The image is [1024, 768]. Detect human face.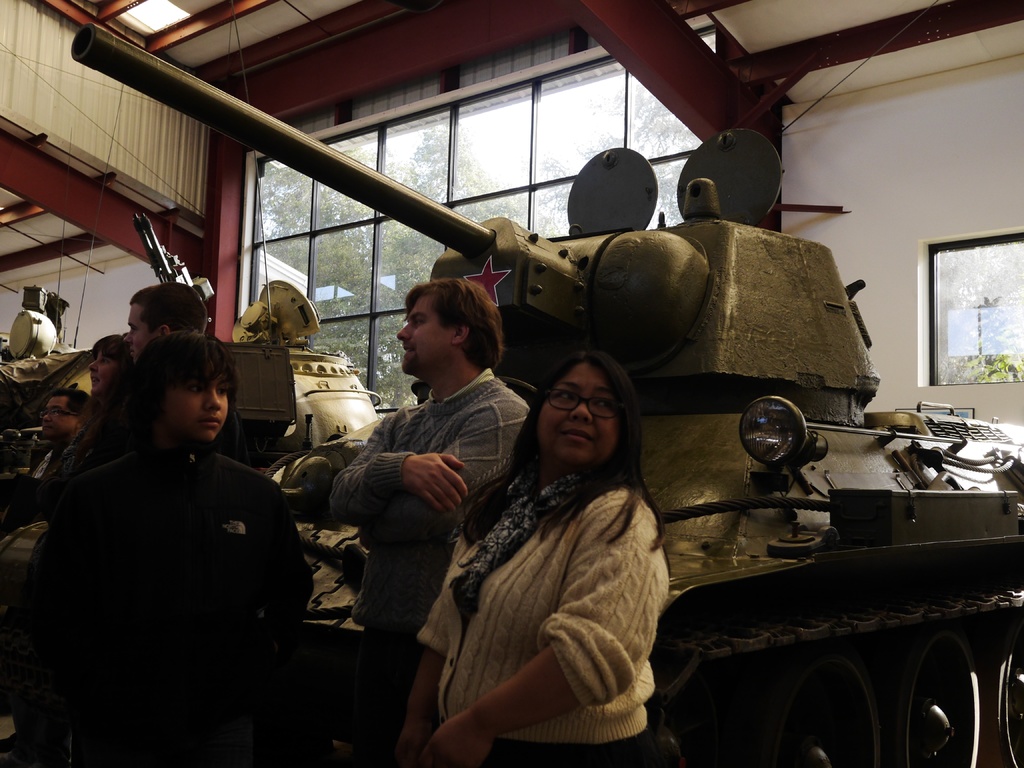
Detection: <box>158,365,231,447</box>.
